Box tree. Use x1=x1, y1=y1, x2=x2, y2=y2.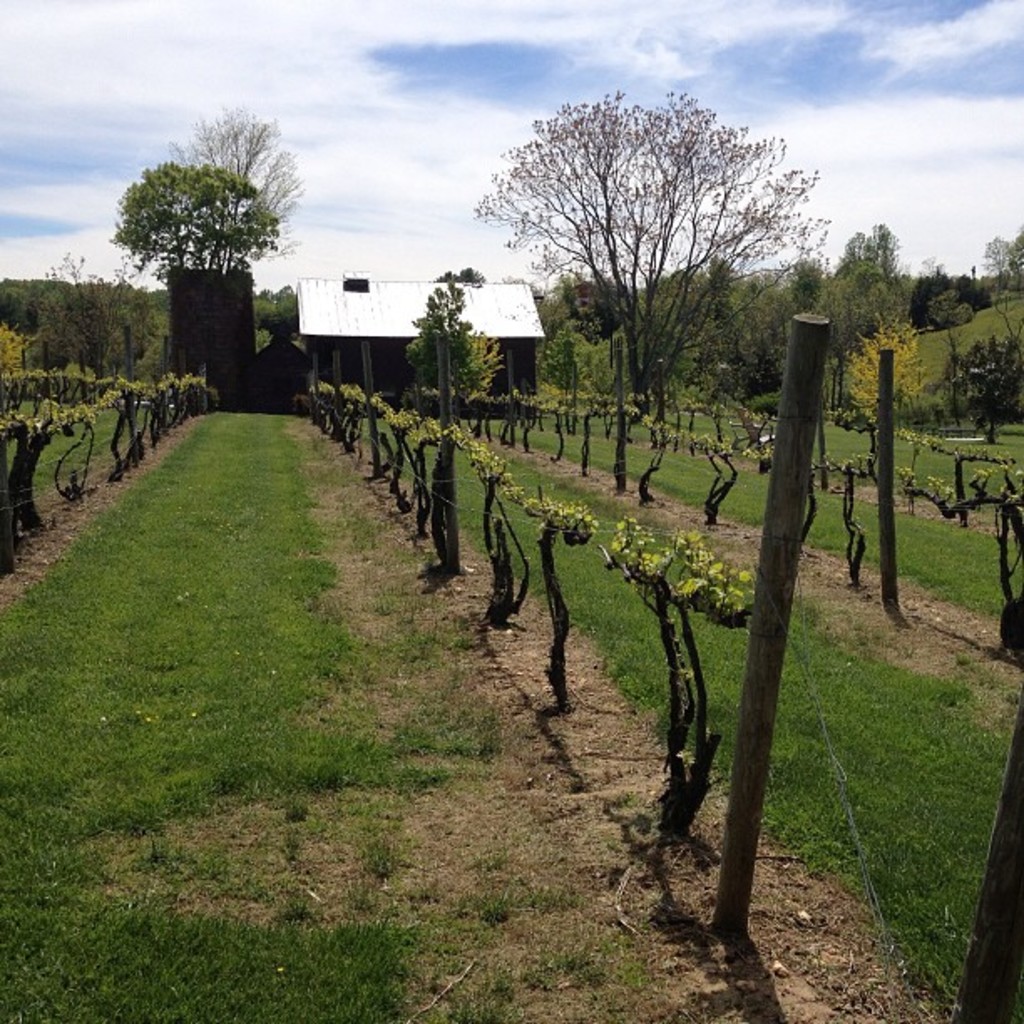
x1=955, y1=271, x2=992, y2=310.
